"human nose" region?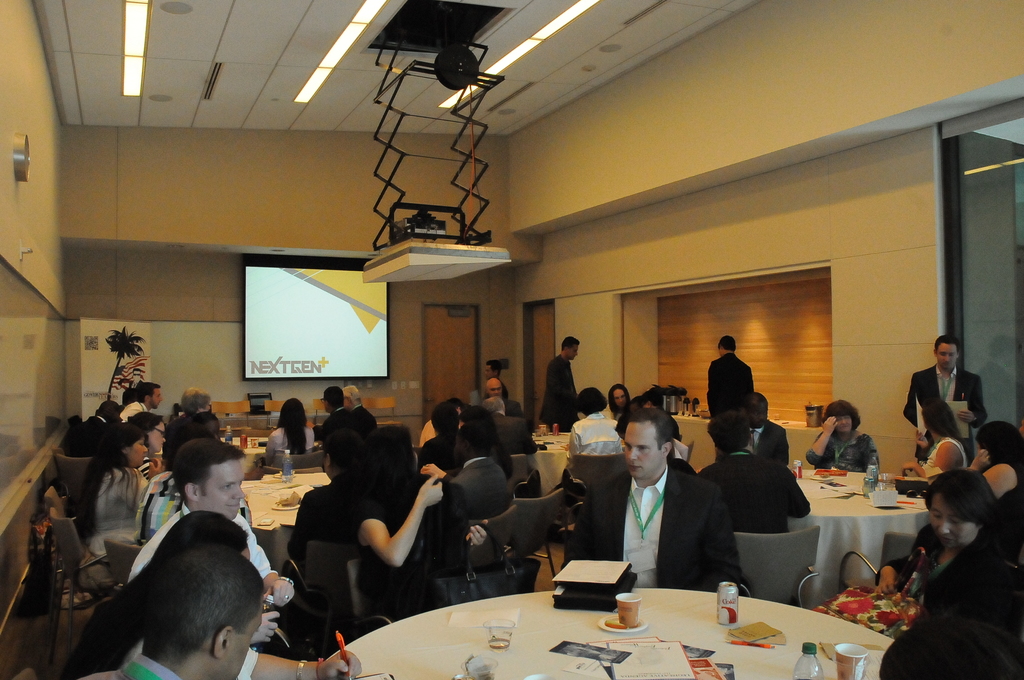
(x1=626, y1=450, x2=634, y2=459)
